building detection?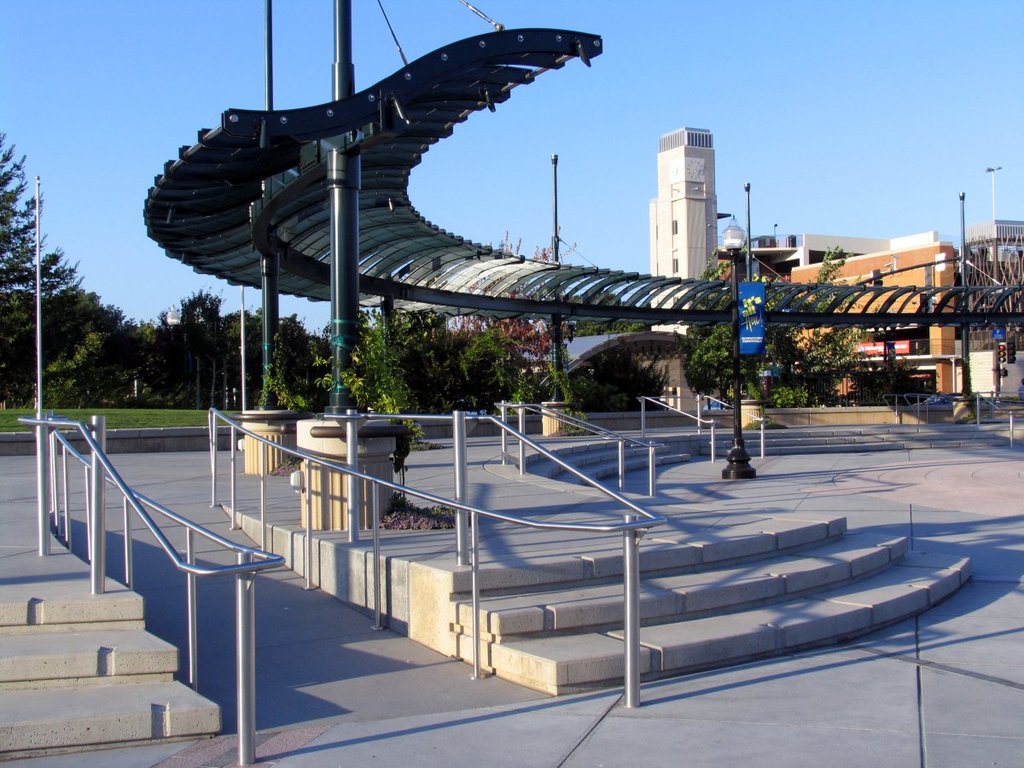
(left=786, top=231, right=956, bottom=404)
